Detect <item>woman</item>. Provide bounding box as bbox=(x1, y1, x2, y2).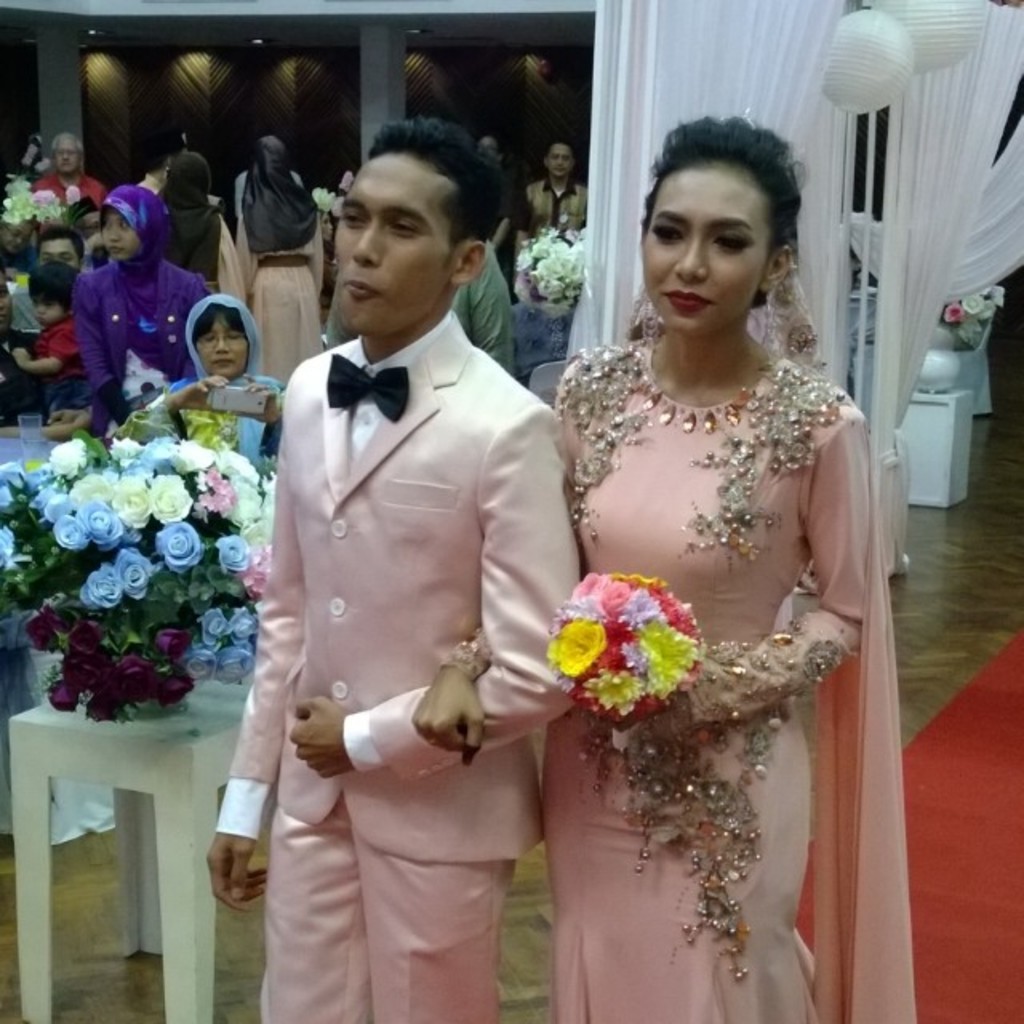
bbox=(104, 290, 291, 451).
